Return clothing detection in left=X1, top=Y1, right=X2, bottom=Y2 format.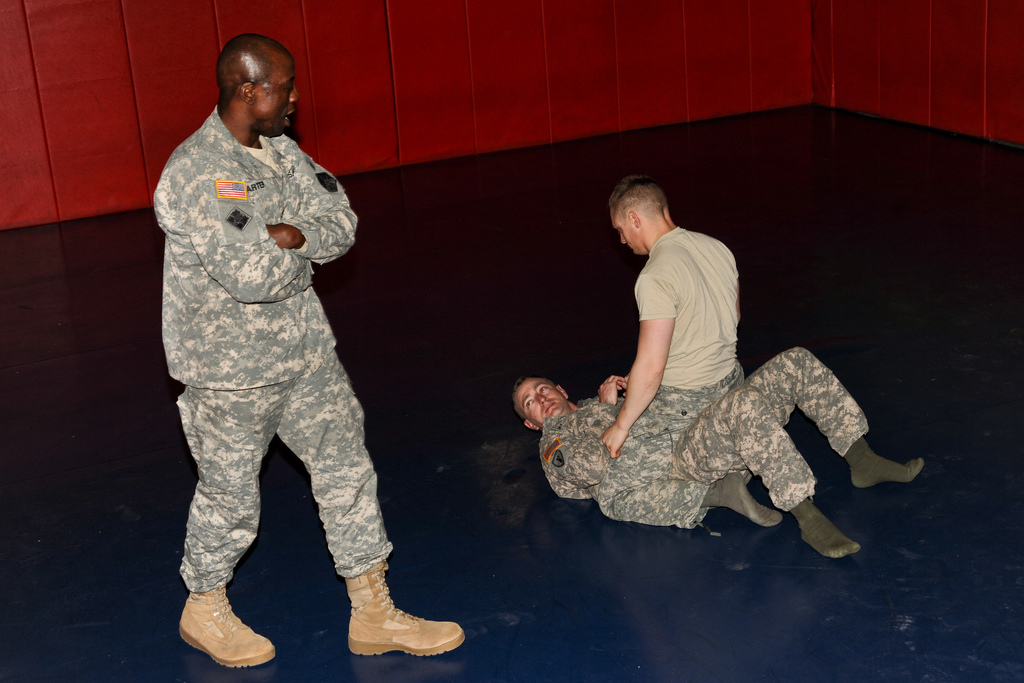
left=154, top=117, right=402, bottom=575.
